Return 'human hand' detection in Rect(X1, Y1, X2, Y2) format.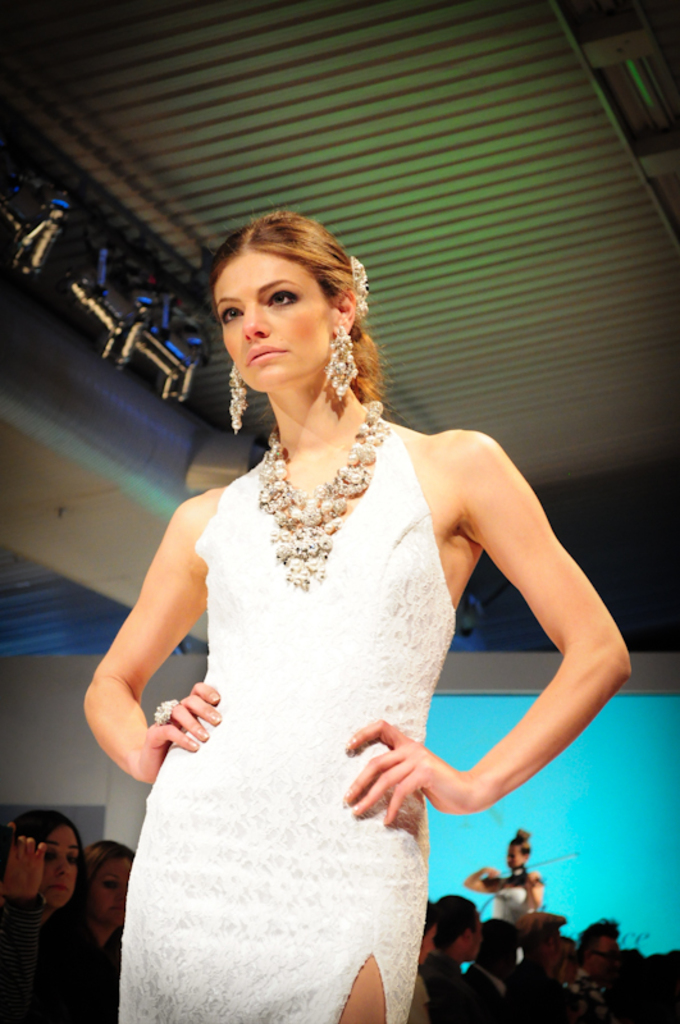
Rect(0, 820, 45, 900).
